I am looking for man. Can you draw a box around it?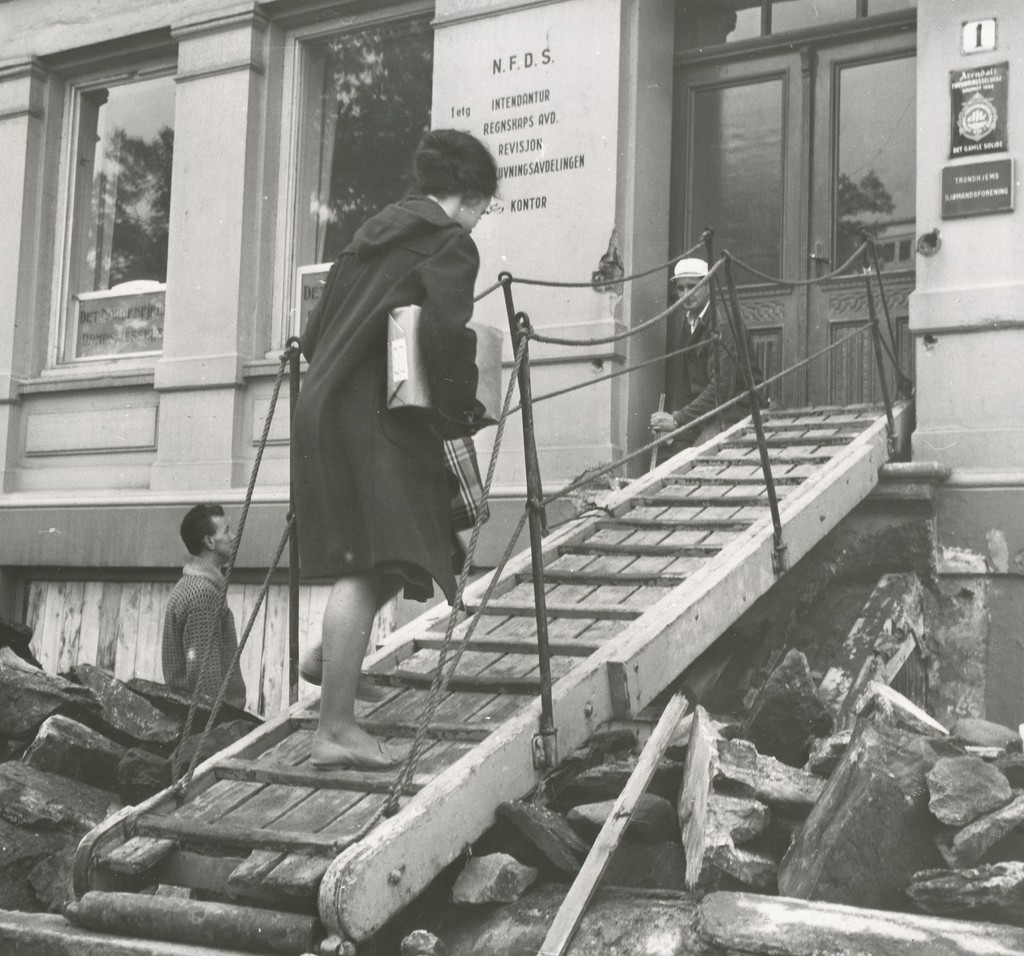
Sure, the bounding box is <bbox>138, 515, 247, 752</bbox>.
